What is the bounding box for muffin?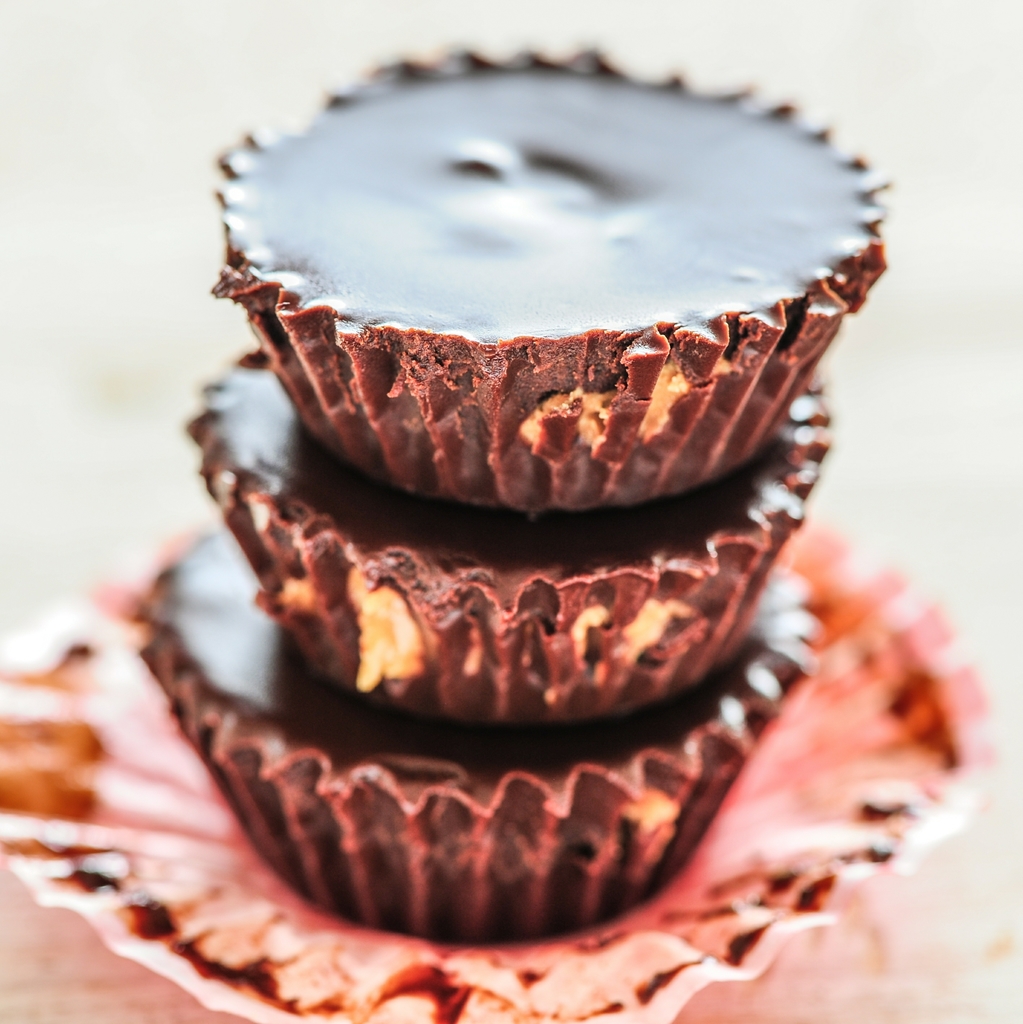
(x1=212, y1=36, x2=894, y2=509).
